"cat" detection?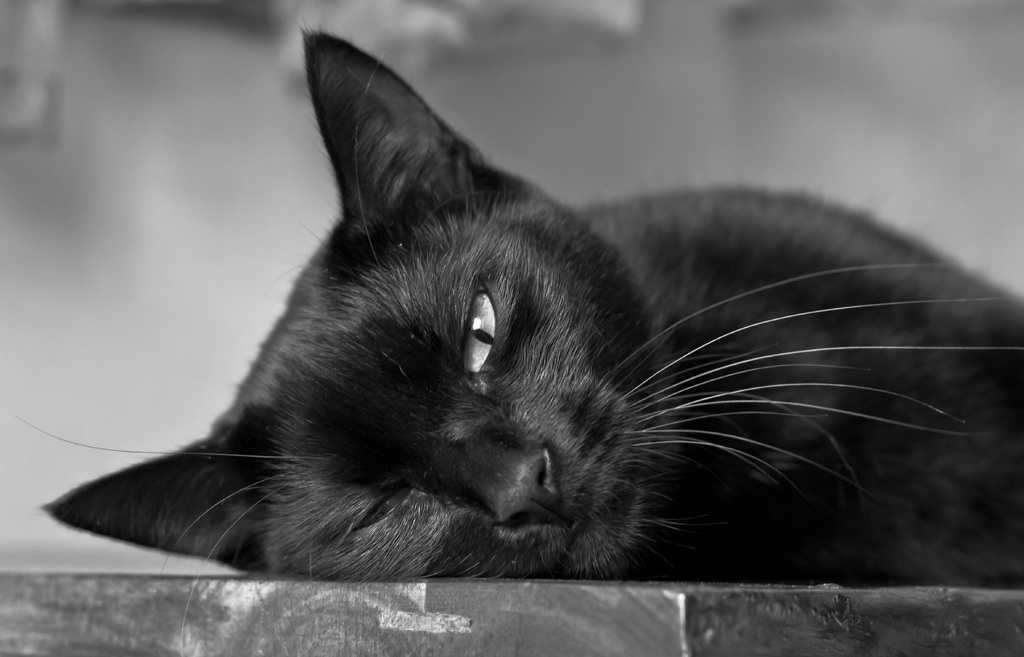
14, 13, 1023, 588
